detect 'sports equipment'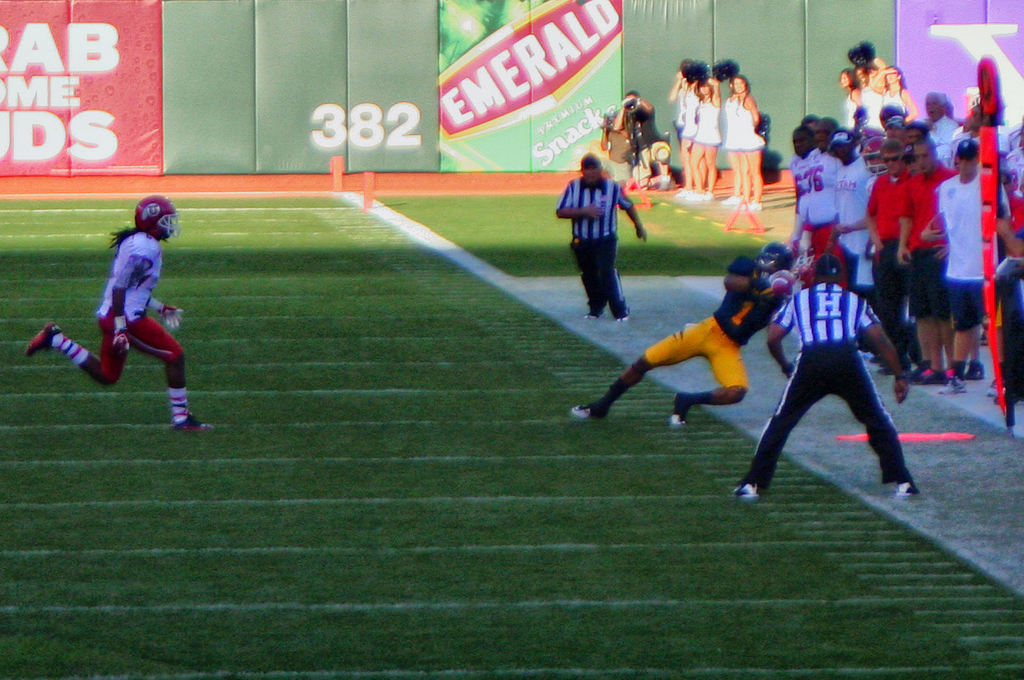
(161, 303, 186, 333)
